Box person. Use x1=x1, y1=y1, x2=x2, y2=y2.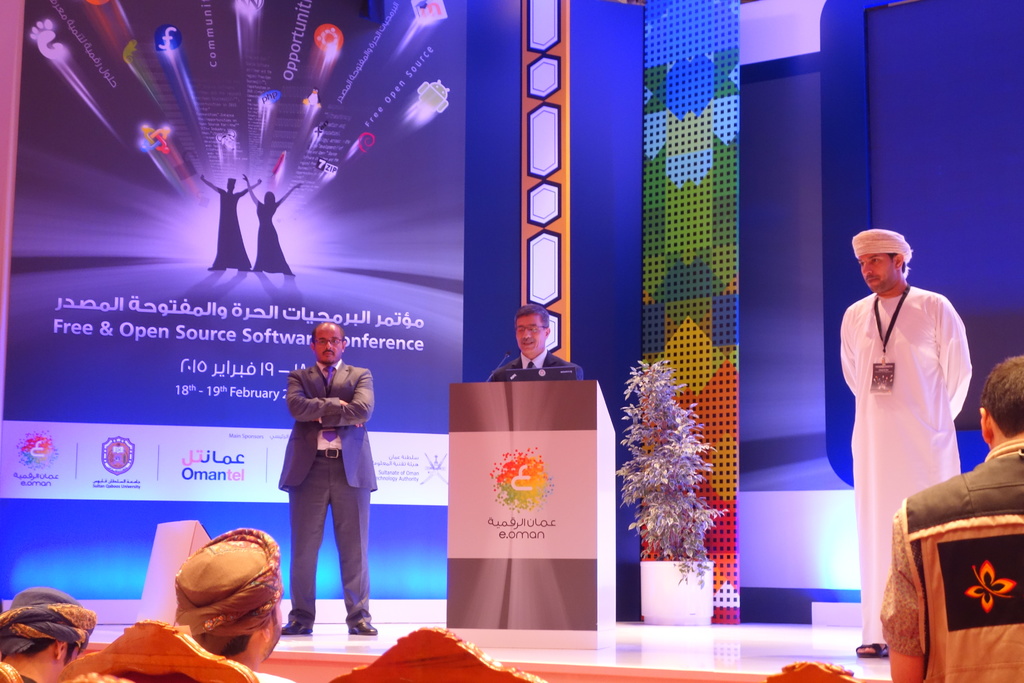
x1=243, y1=171, x2=307, y2=281.
